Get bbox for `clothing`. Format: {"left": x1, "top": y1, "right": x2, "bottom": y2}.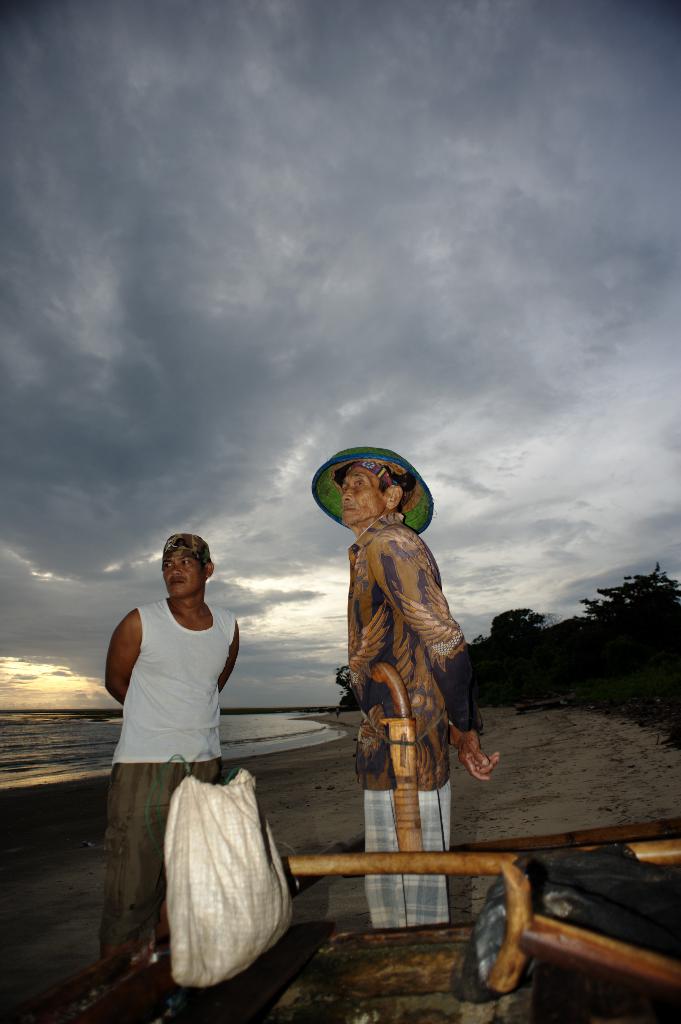
{"left": 92, "top": 601, "right": 237, "bottom": 962}.
